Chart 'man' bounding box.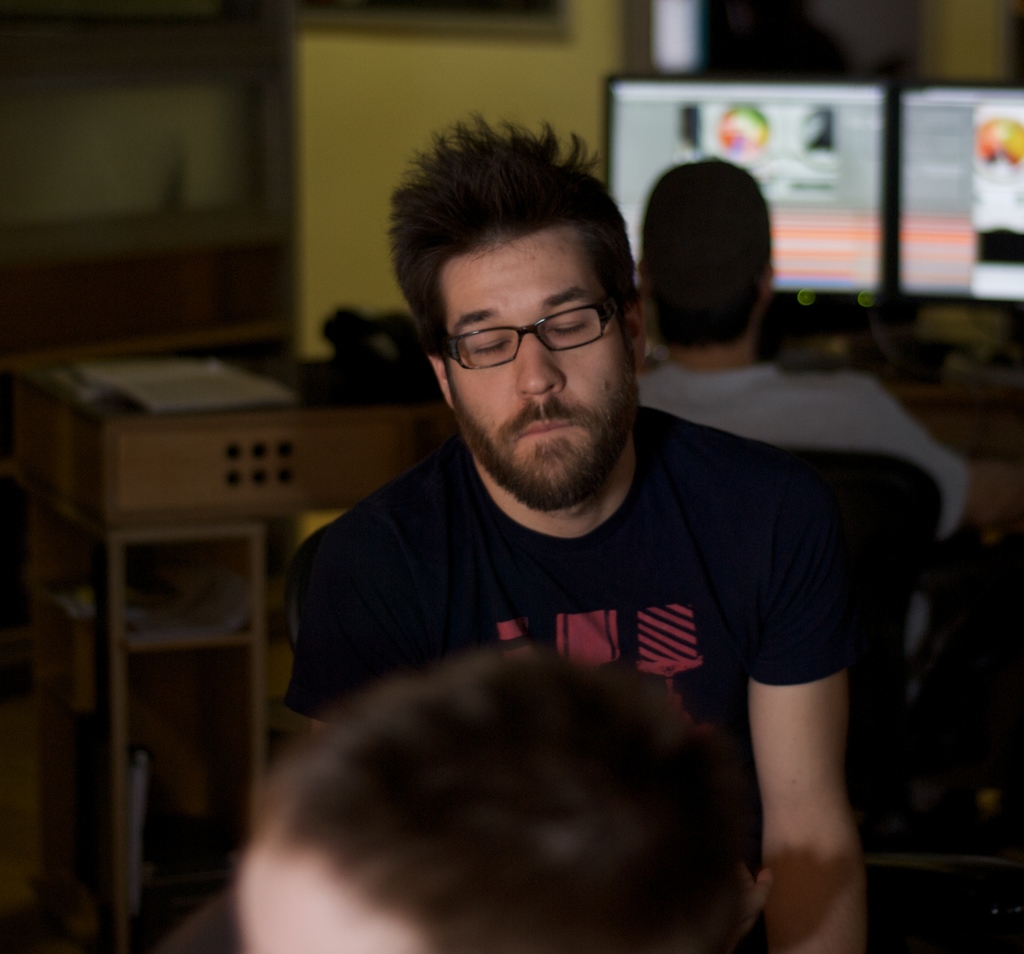
Charted: crop(221, 643, 760, 953).
